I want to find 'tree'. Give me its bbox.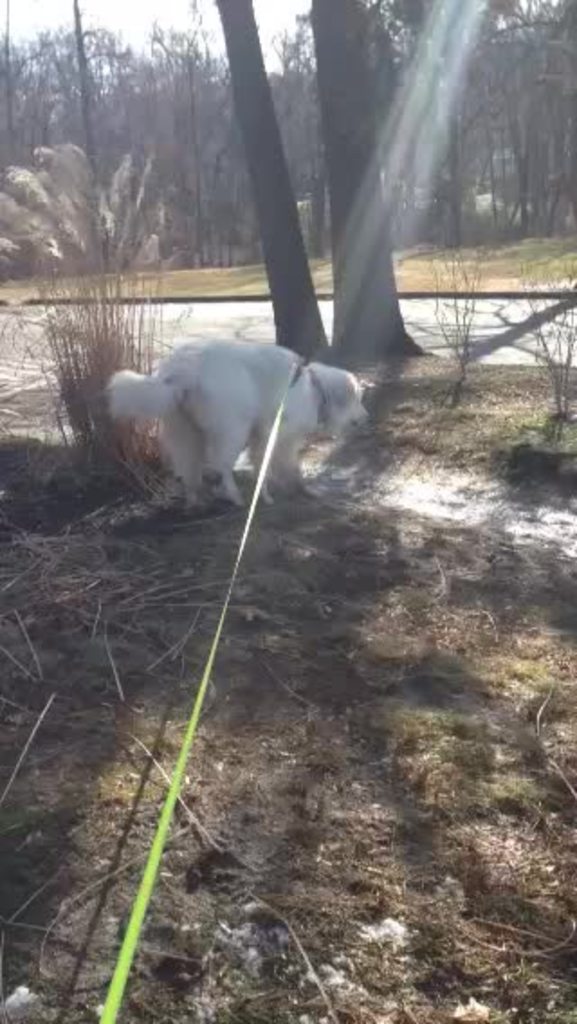
(404, 0, 564, 267).
